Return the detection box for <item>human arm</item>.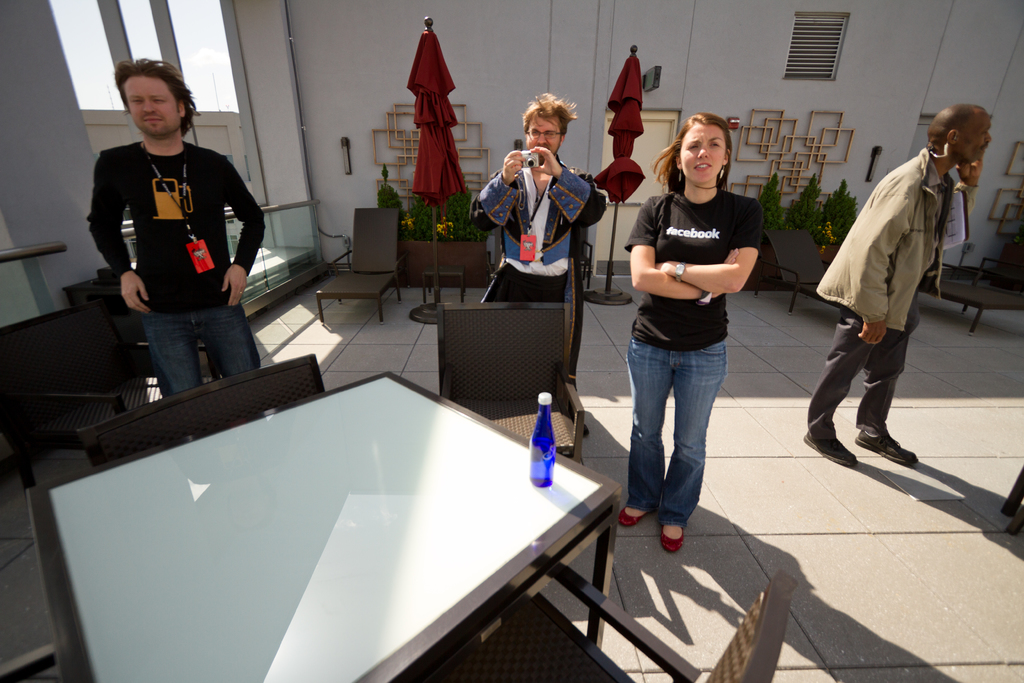
(x1=478, y1=145, x2=532, y2=232).
